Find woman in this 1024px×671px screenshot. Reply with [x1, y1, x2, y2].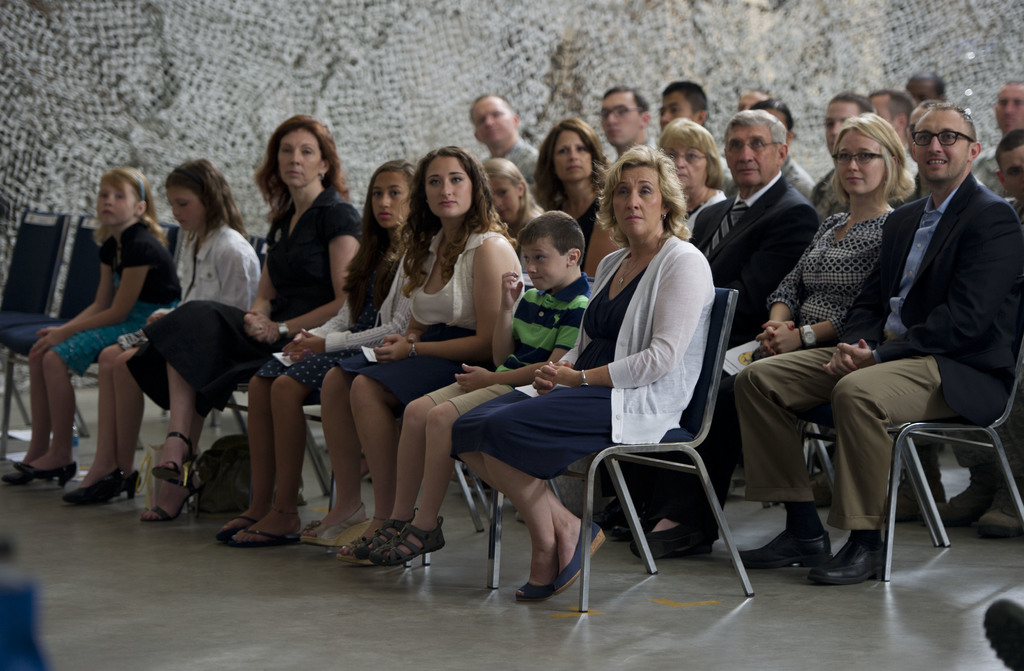
[630, 116, 904, 571].
